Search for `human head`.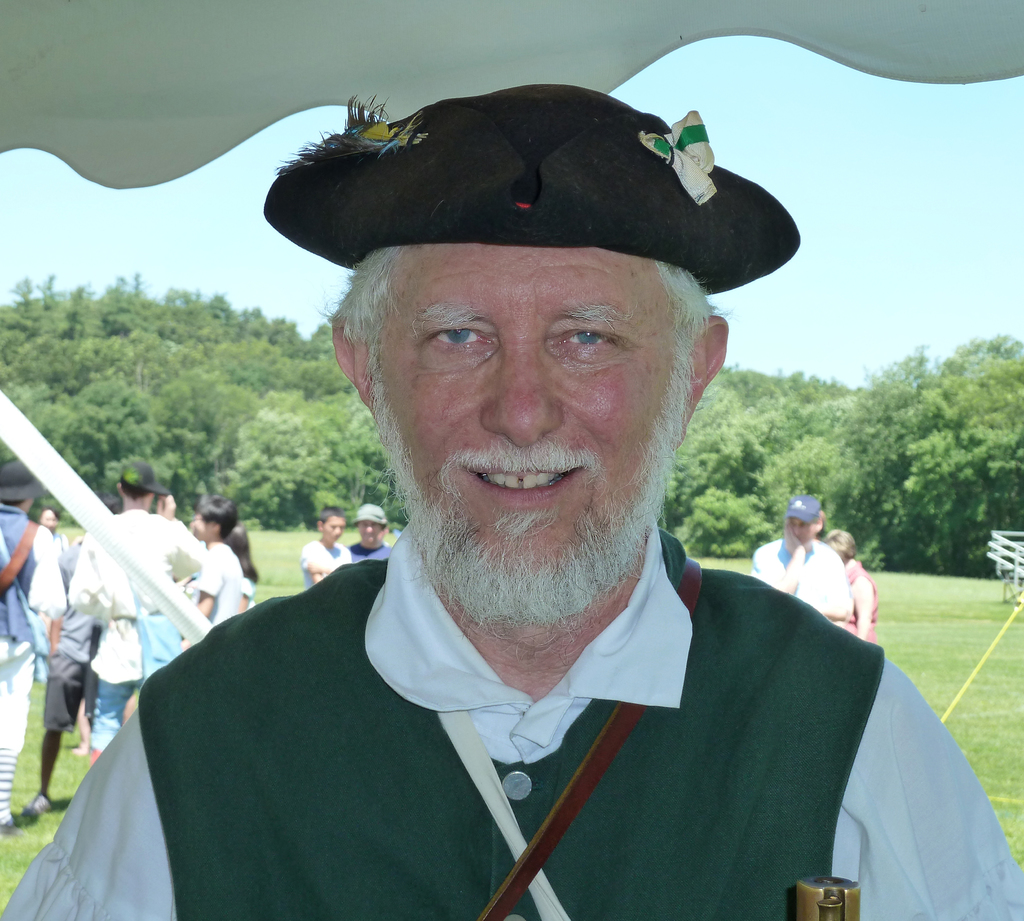
Found at <bbox>307, 202, 712, 535</bbox>.
